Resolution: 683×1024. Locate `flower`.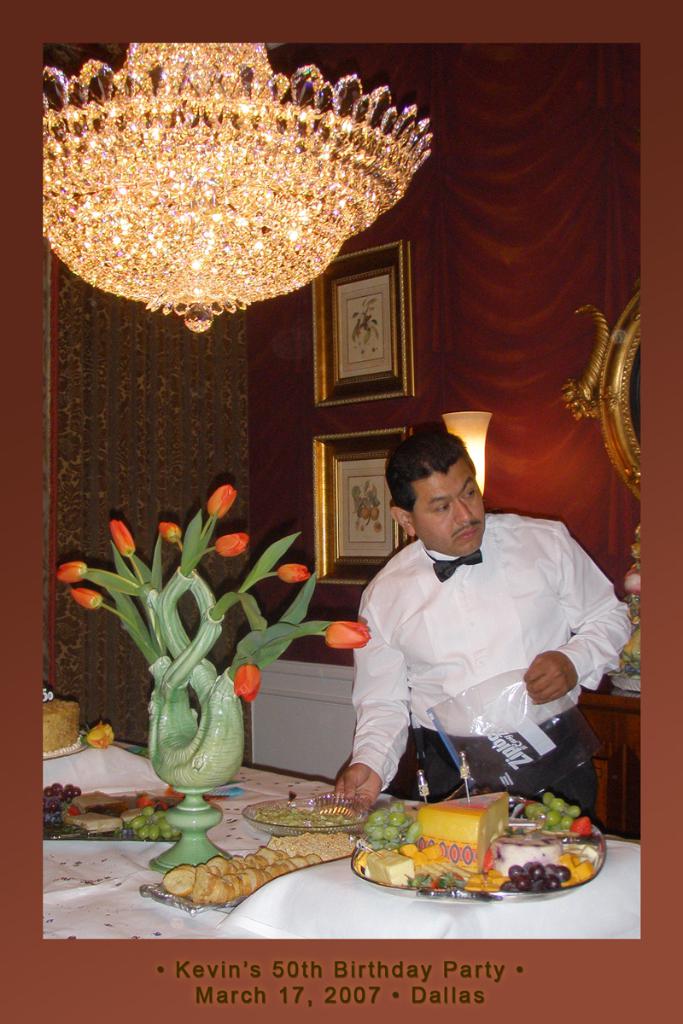
bbox=[206, 480, 239, 515].
